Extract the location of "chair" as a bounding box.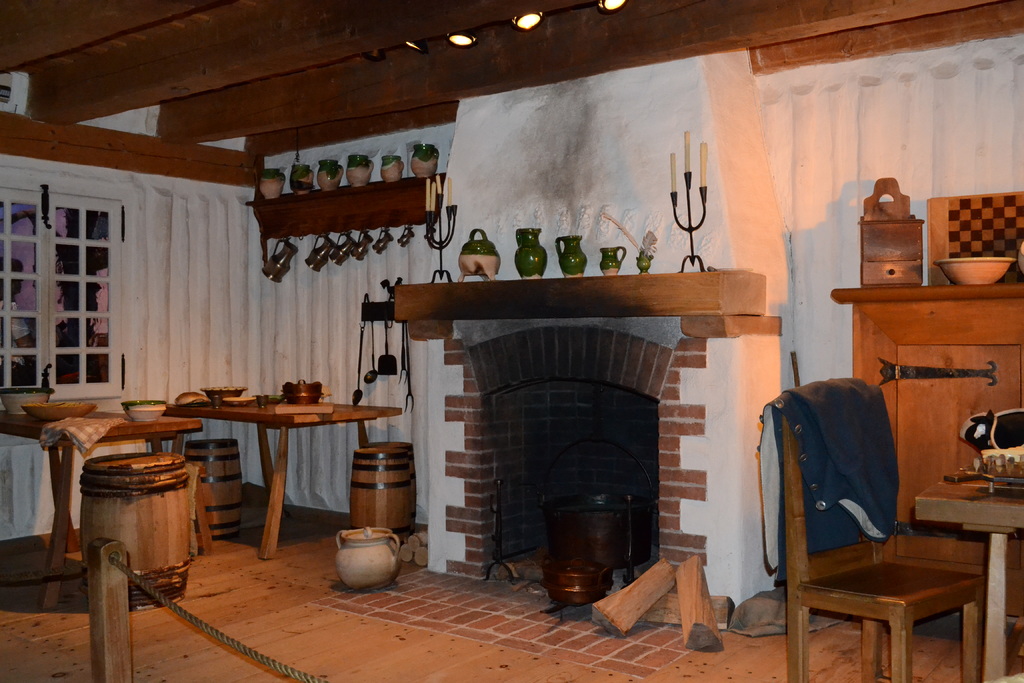
<bbox>764, 378, 986, 682</bbox>.
